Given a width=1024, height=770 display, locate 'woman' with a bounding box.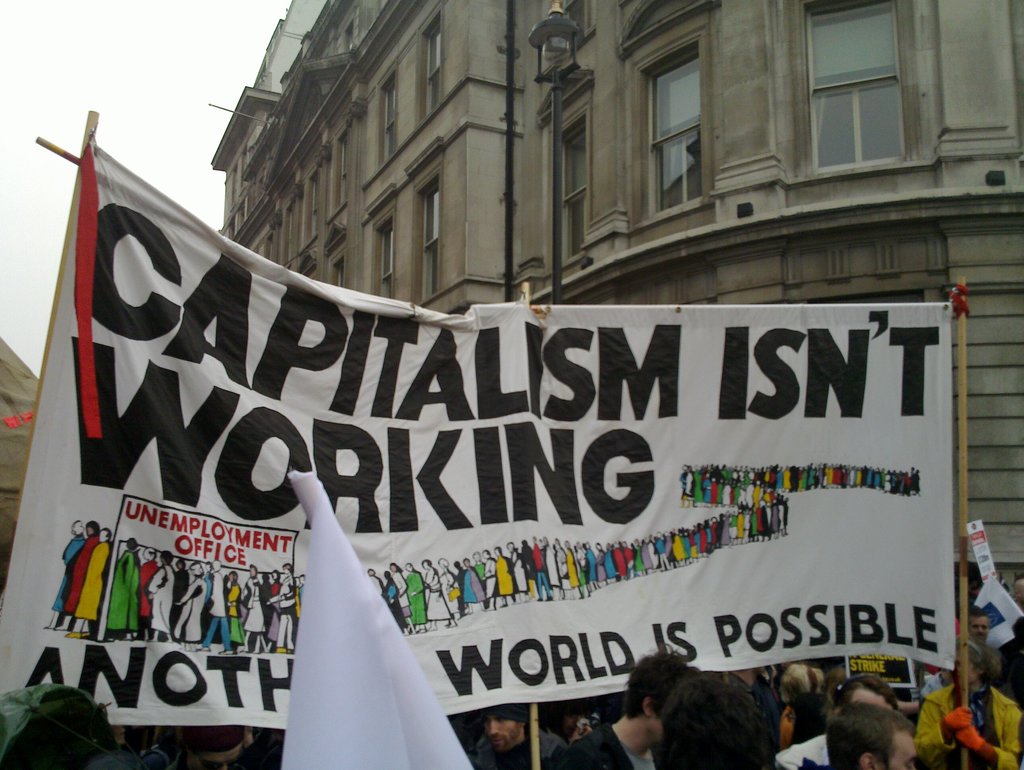
Located: <box>717,665,783,759</box>.
